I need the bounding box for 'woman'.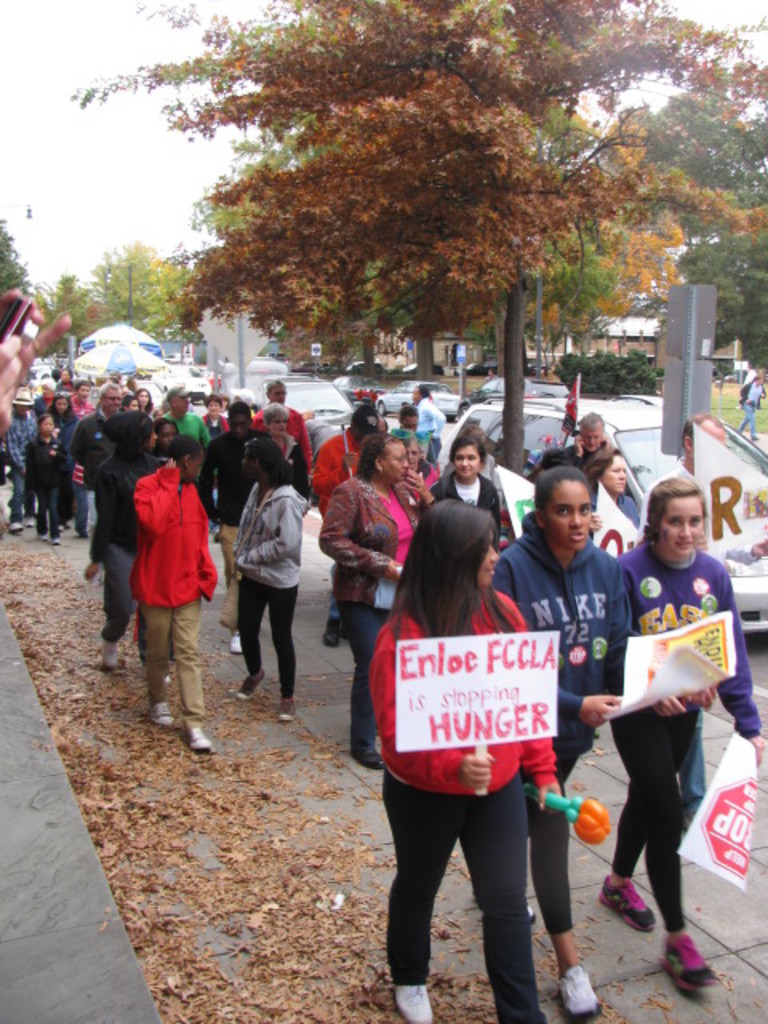
Here it is: <bbox>146, 419, 189, 470</bbox>.
